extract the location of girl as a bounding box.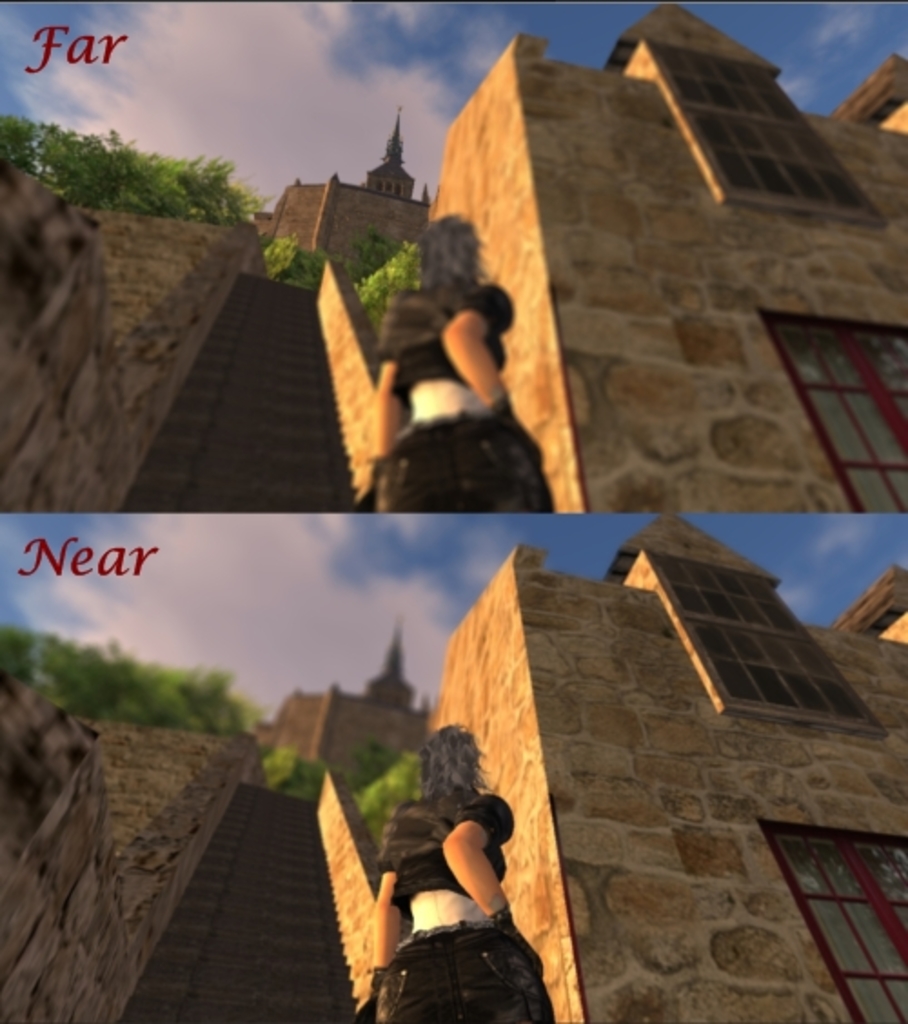
352 726 554 1022.
